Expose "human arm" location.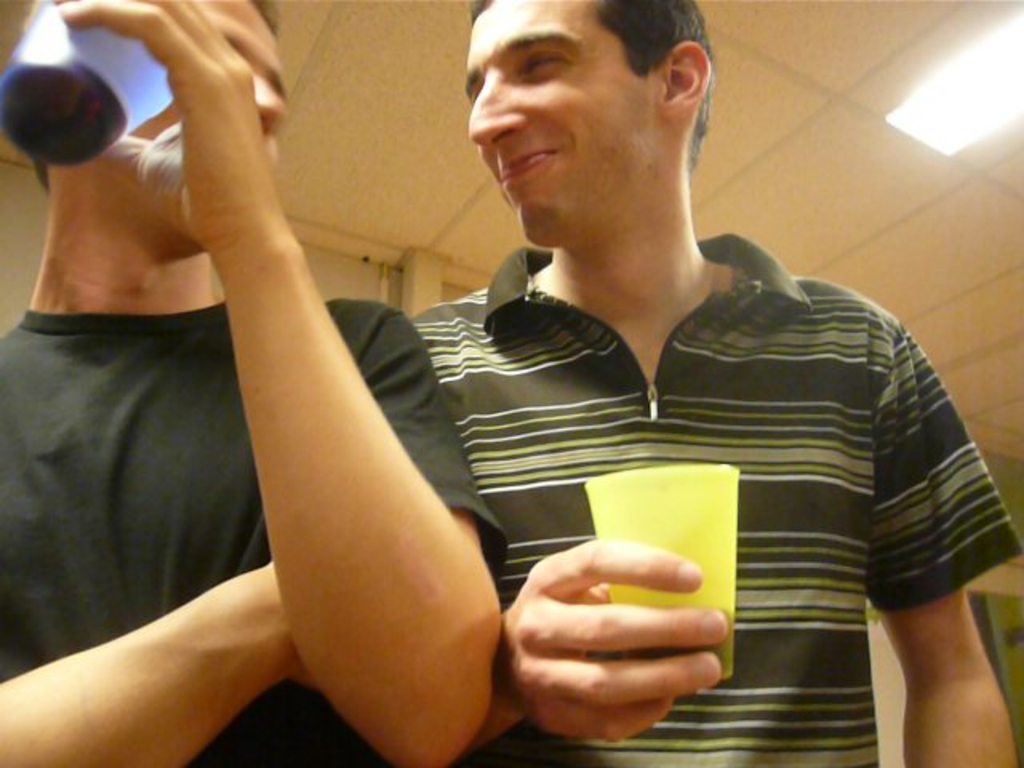
Exposed at {"left": 171, "top": 85, "right": 486, "bottom": 746}.
